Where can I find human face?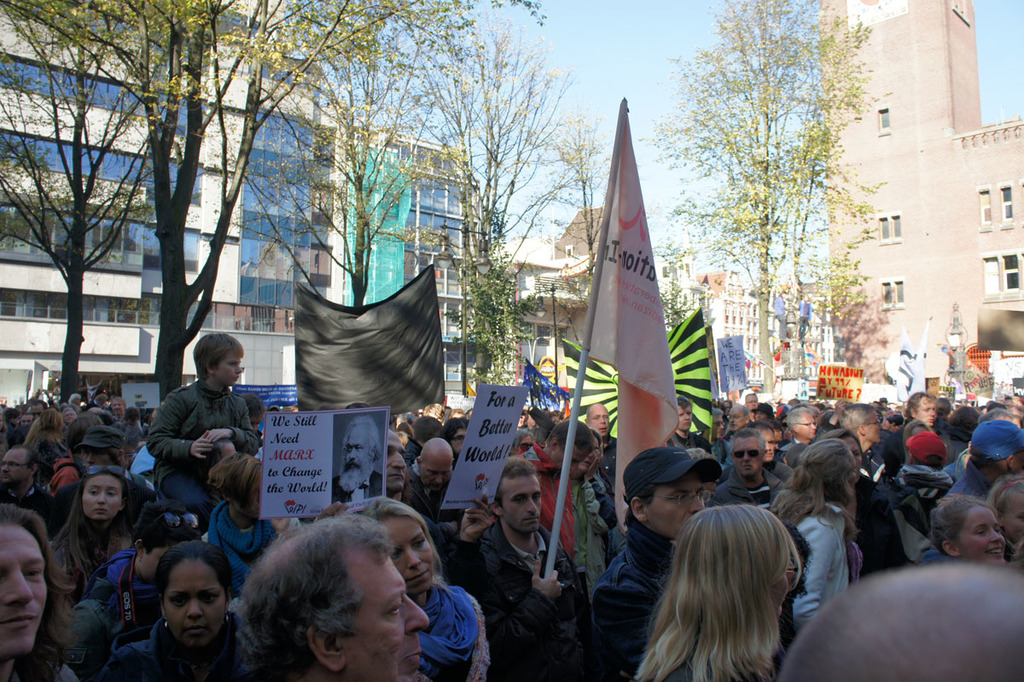
You can find it at locate(1006, 451, 1021, 472).
